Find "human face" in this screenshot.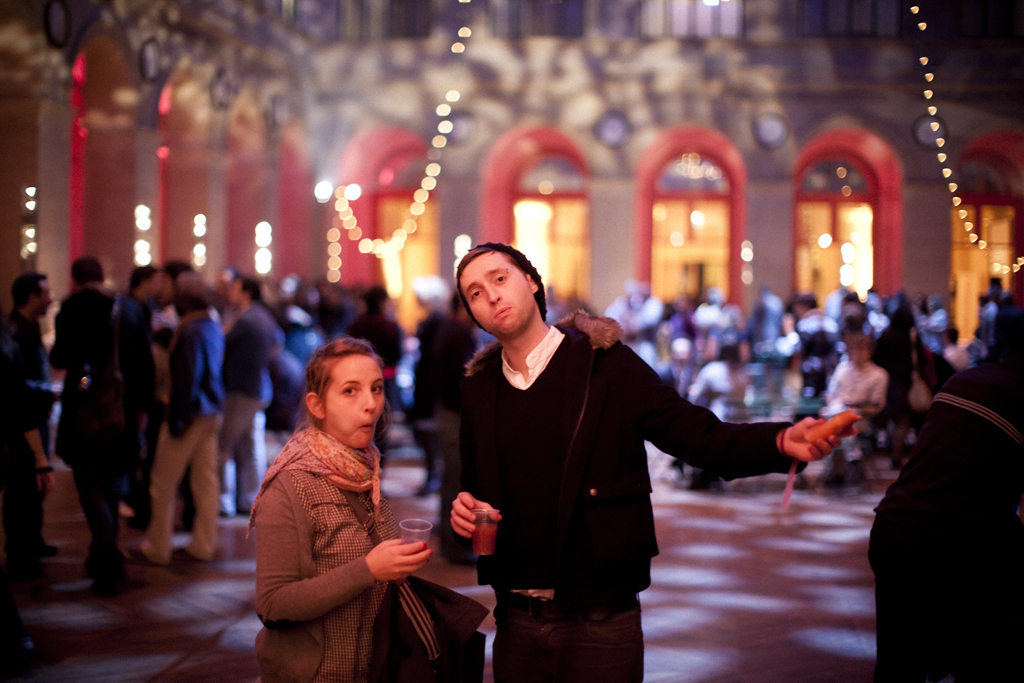
The bounding box for "human face" is box(320, 349, 383, 442).
